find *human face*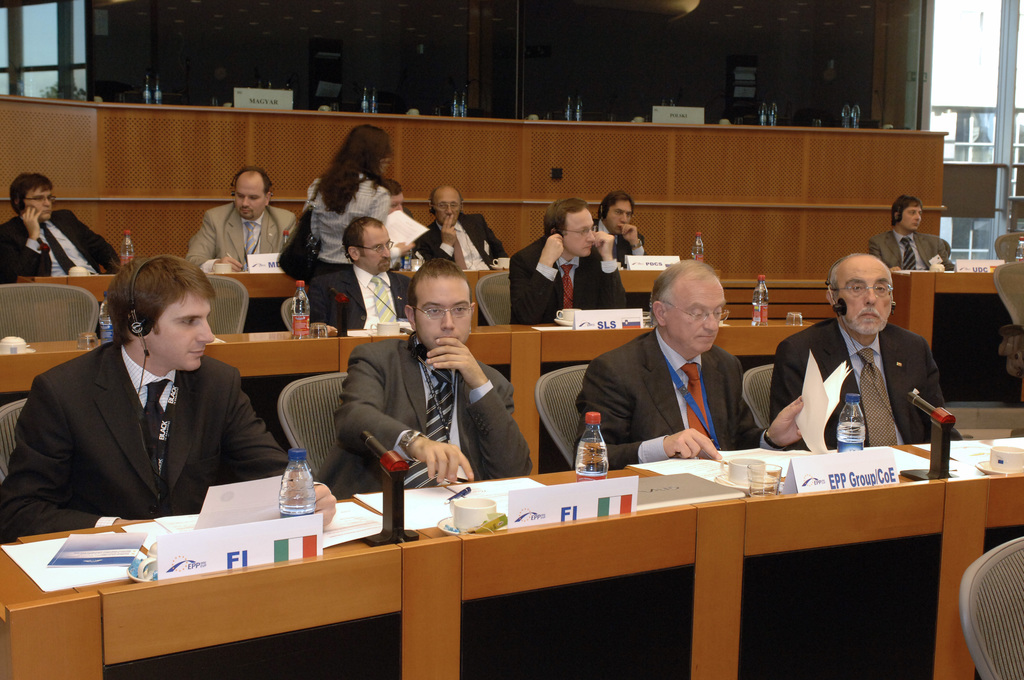
(left=560, top=215, right=591, bottom=255)
